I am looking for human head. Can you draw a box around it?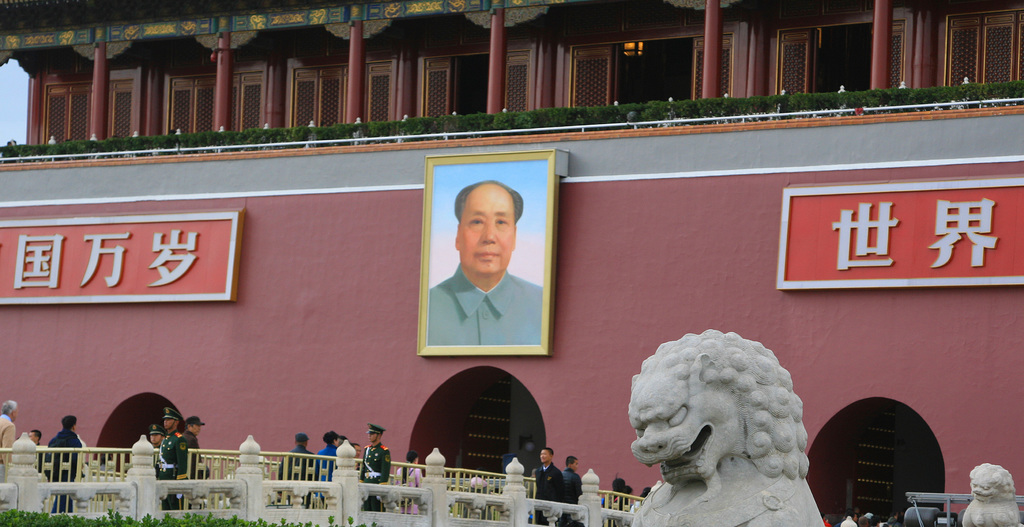
Sure, the bounding box is BBox(408, 453, 417, 466).
